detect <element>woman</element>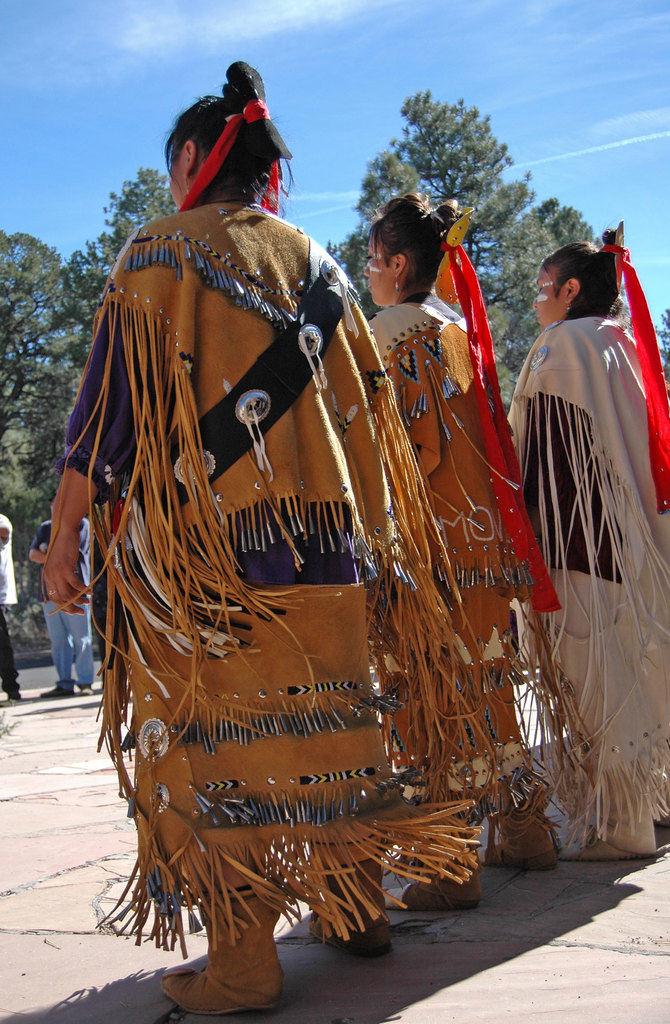
left=497, top=229, right=655, bottom=867
